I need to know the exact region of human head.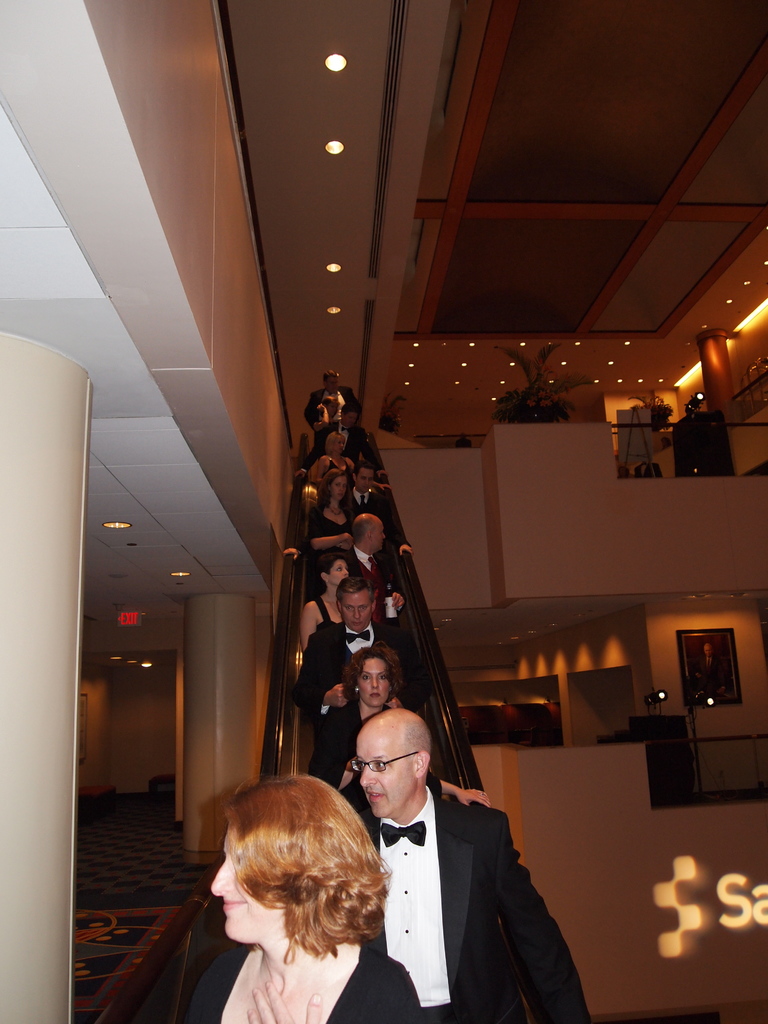
Region: (left=322, top=428, right=348, bottom=461).
